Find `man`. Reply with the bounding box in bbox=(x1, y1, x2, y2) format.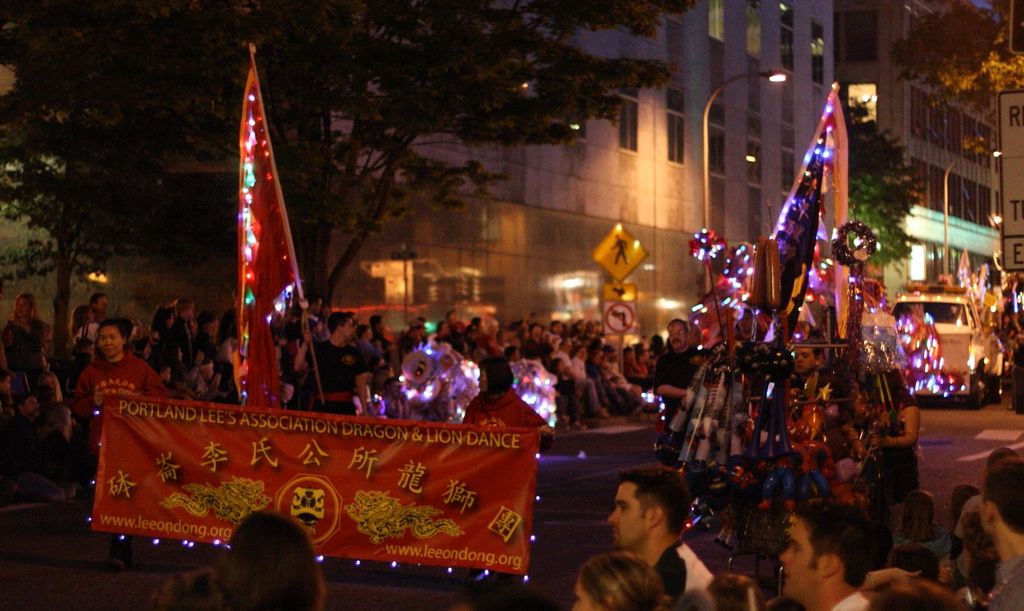
bbox=(776, 504, 875, 610).
